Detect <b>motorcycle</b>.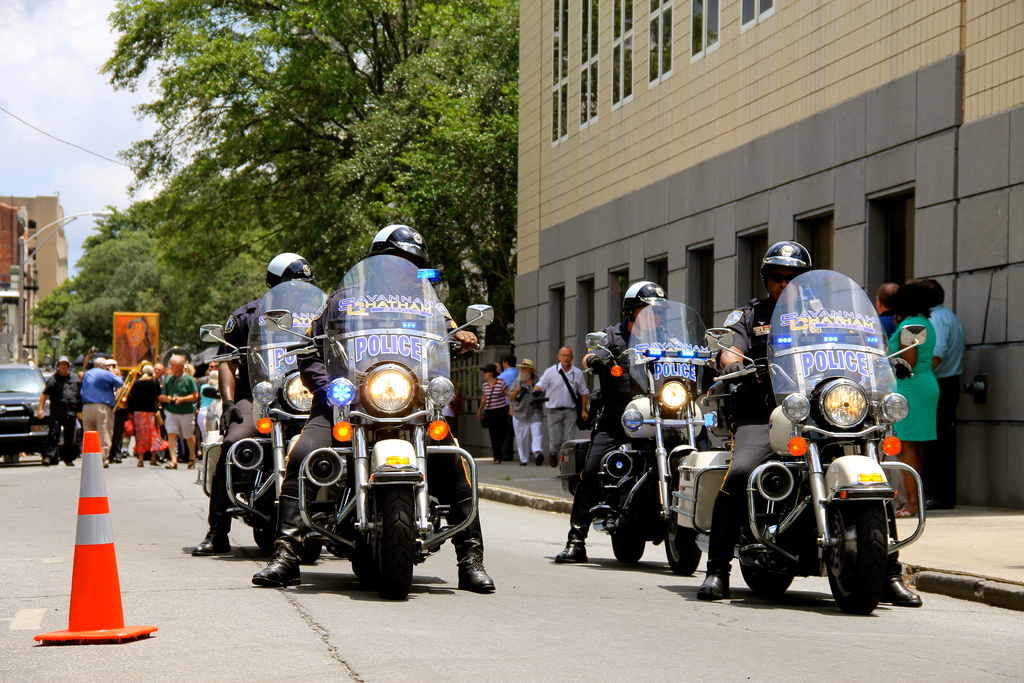
Detected at 553,297,728,569.
